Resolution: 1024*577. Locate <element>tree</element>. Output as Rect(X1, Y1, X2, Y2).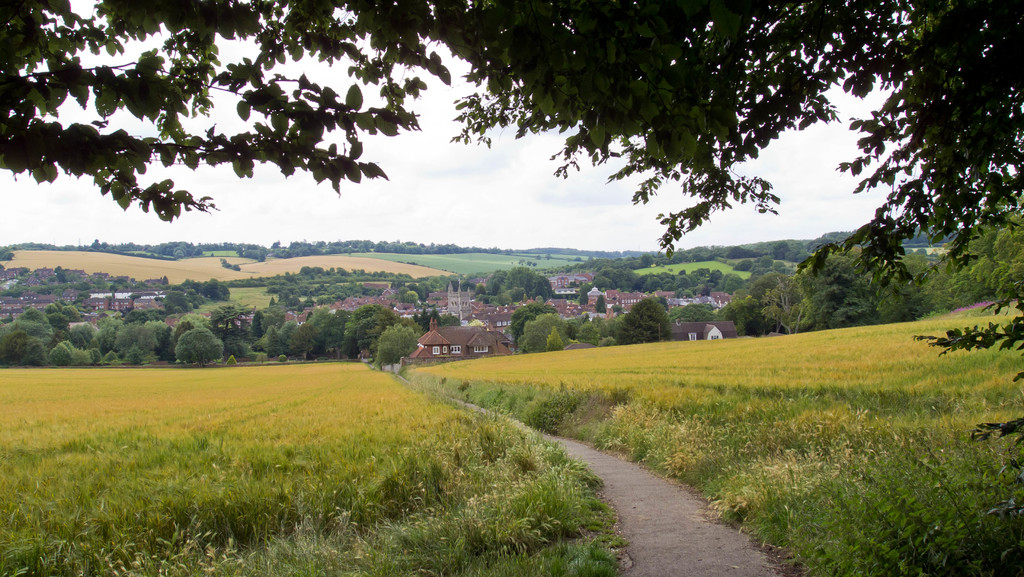
Rect(250, 308, 270, 343).
